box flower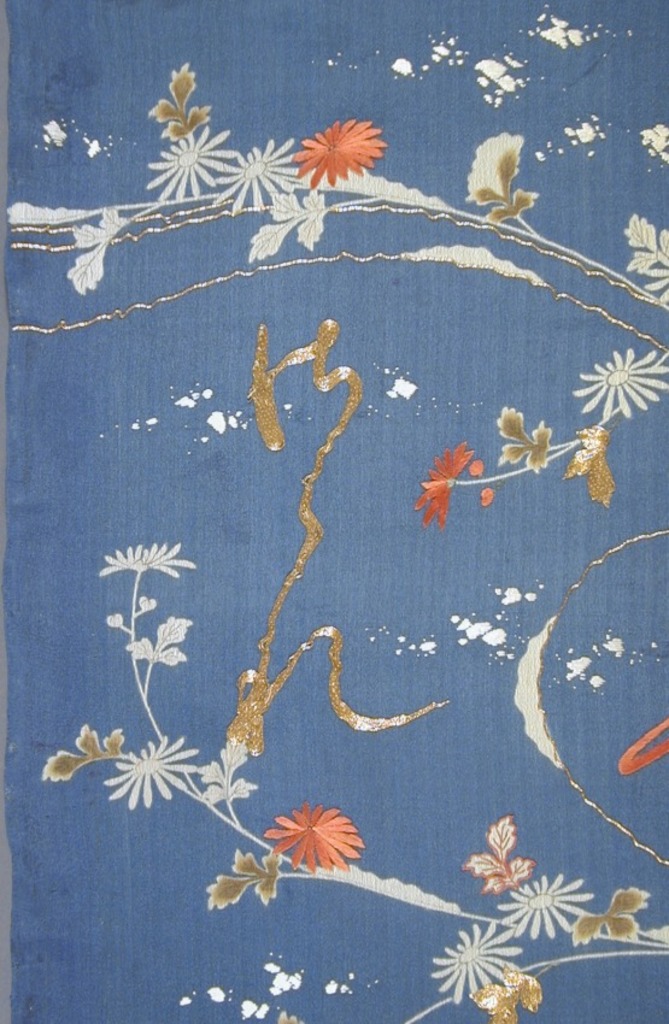
pyautogui.locateOnScreen(101, 730, 209, 819)
